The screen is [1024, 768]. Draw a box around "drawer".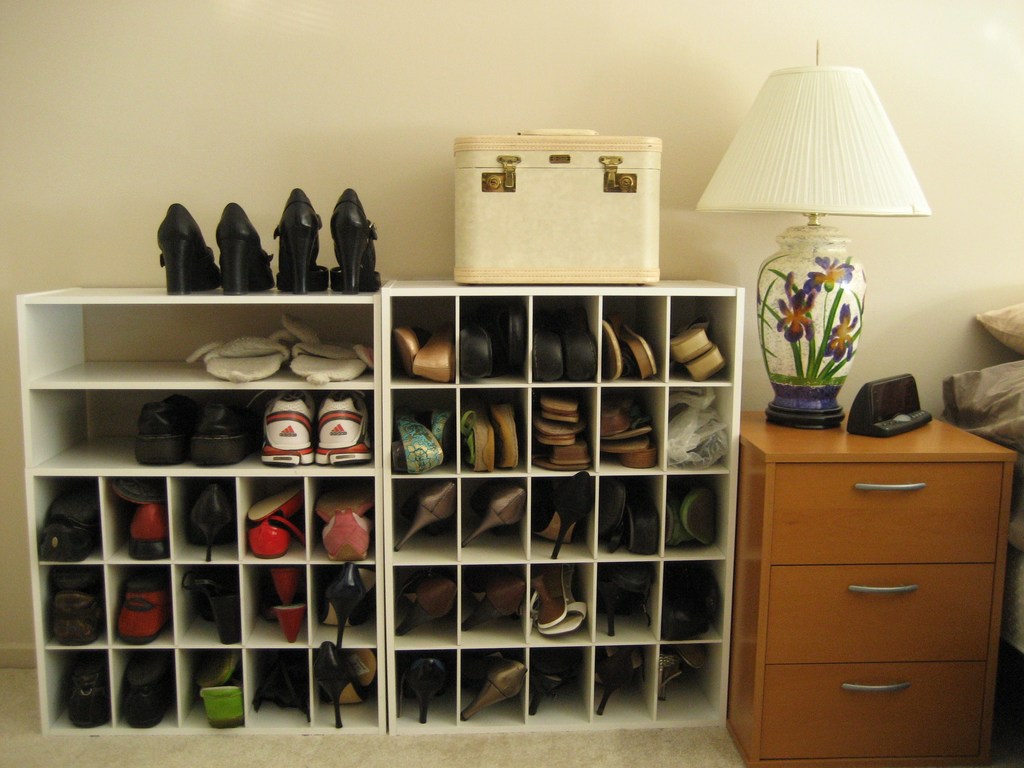
box=[739, 446, 1008, 560].
